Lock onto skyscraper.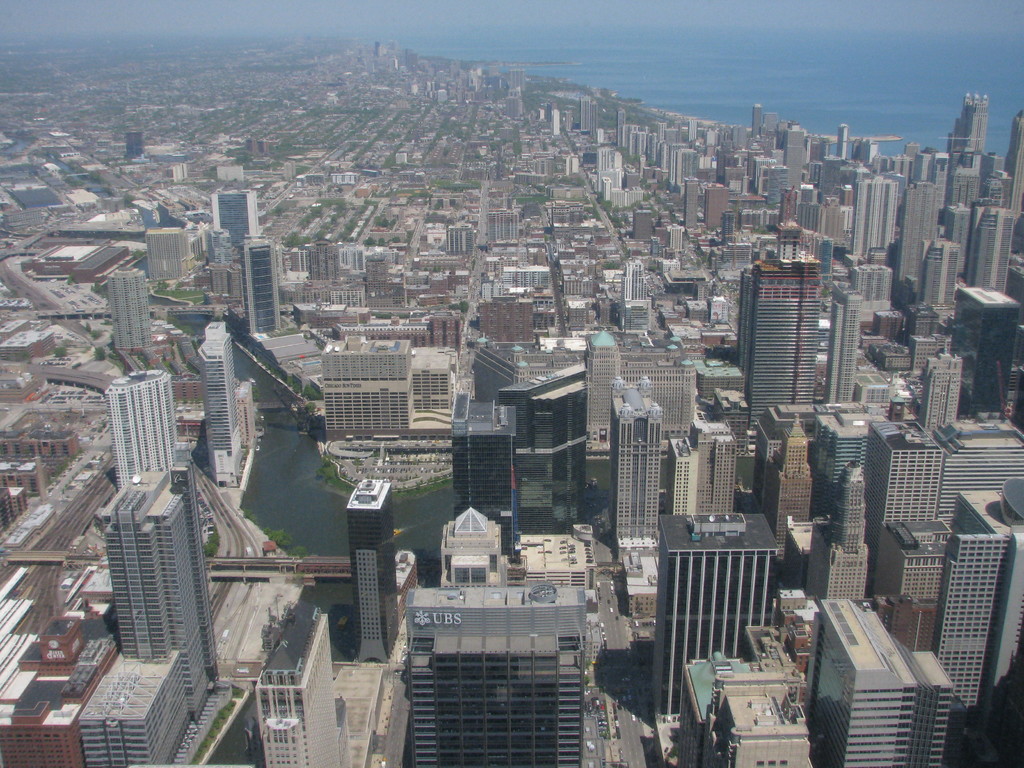
Locked: {"x1": 433, "y1": 404, "x2": 516, "y2": 561}.
